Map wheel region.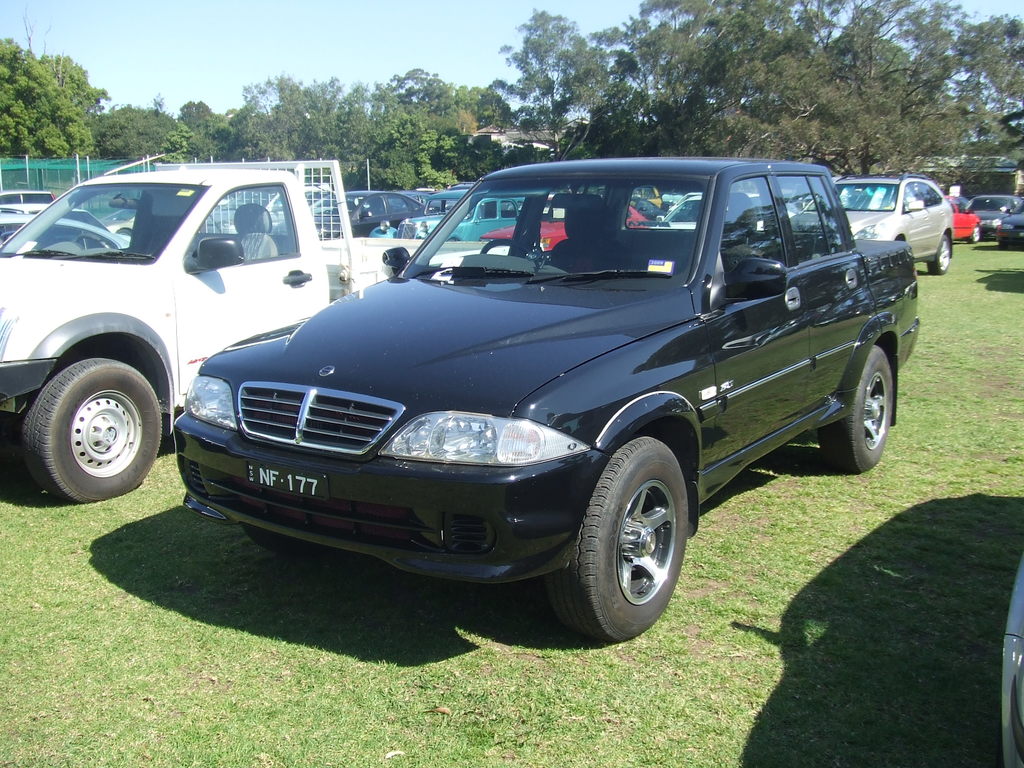
Mapped to x1=972 y1=223 x2=981 y2=246.
